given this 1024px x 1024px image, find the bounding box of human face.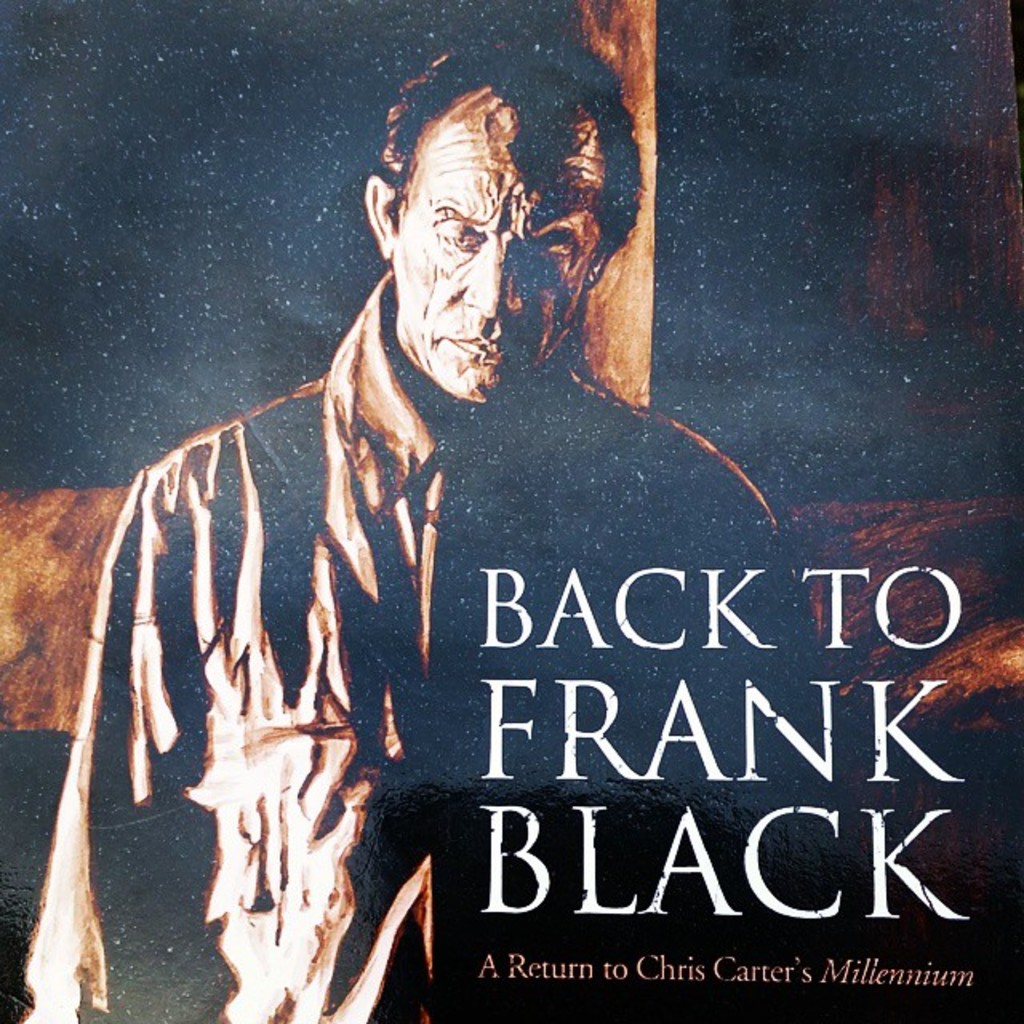
x1=397, y1=91, x2=598, y2=402.
